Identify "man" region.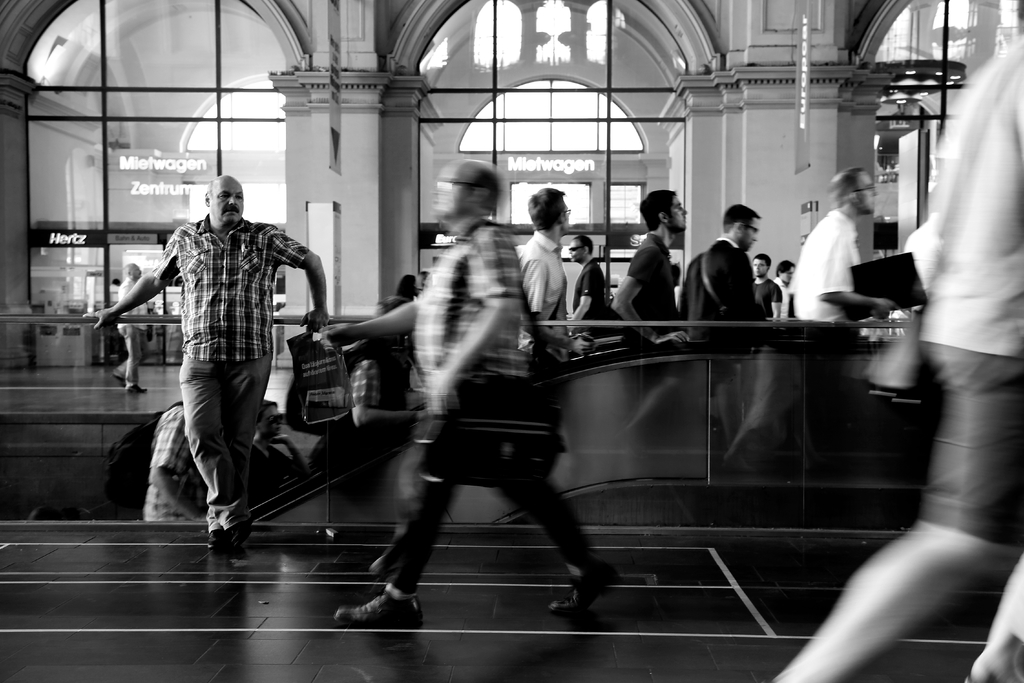
Region: <bbox>751, 252, 780, 317</bbox>.
